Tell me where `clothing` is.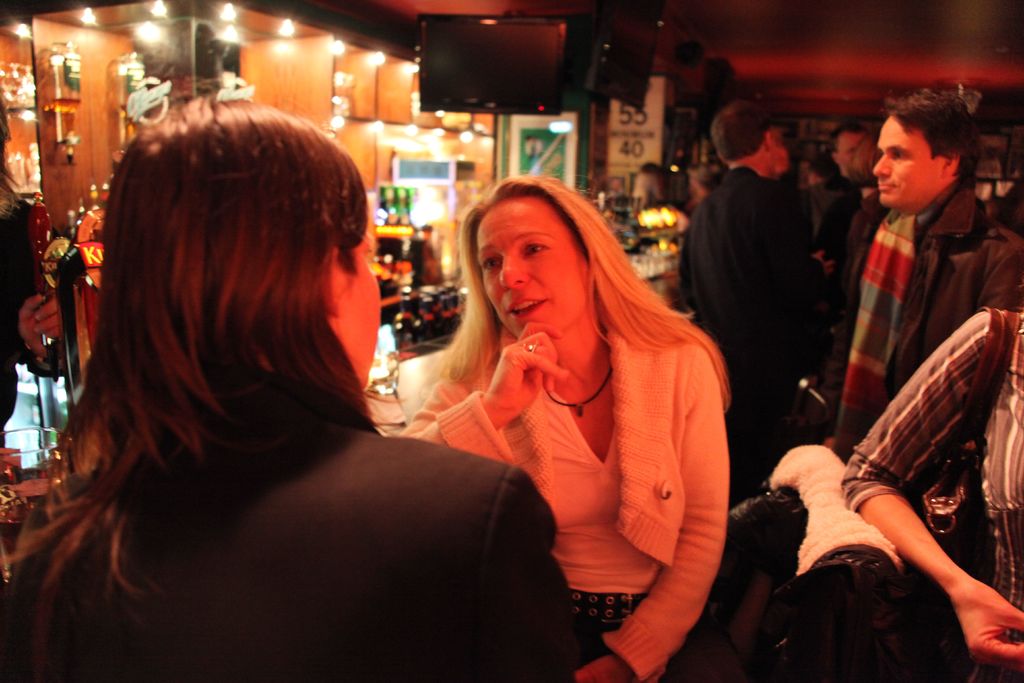
`clothing` is at <region>426, 261, 740, 648</region>.
